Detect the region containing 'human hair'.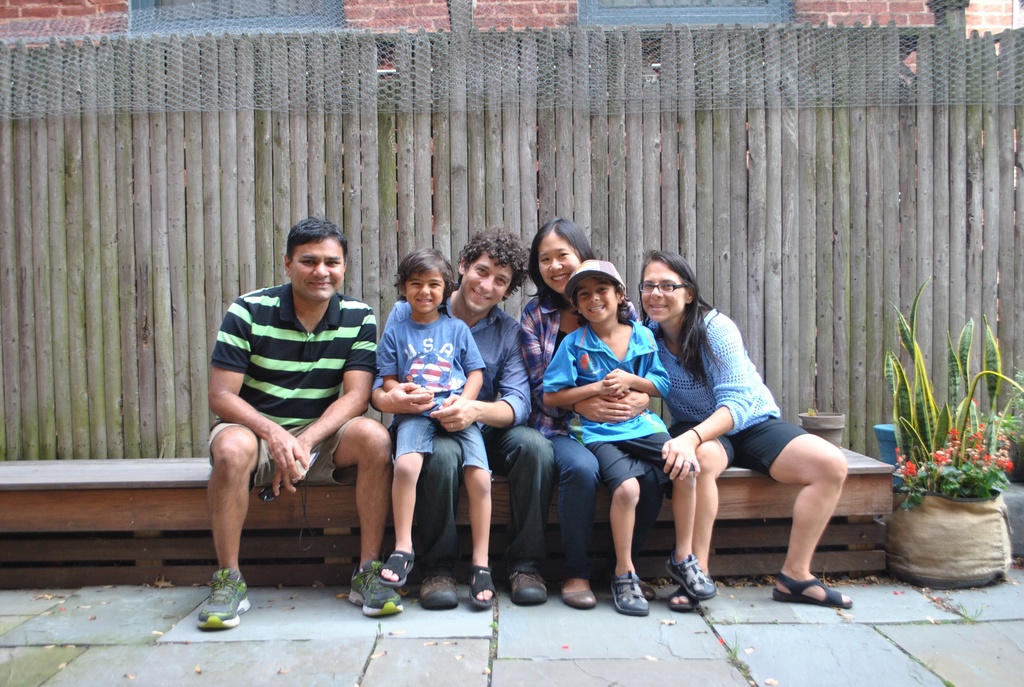
detection(627, 251, 712, 370).
